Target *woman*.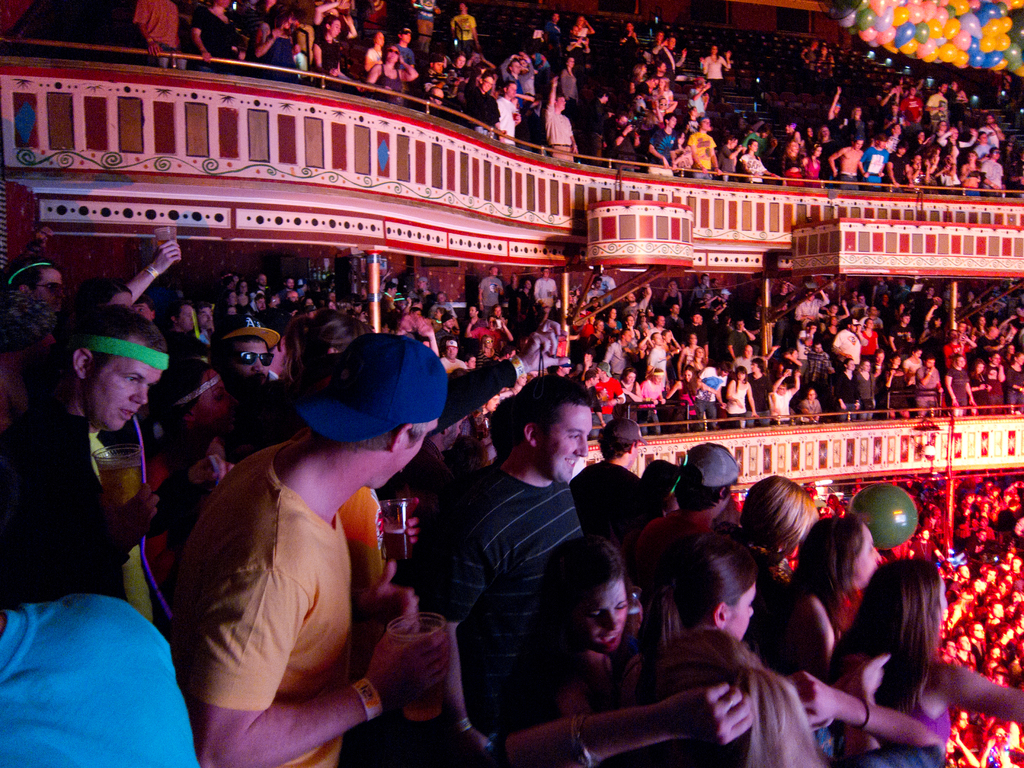
Target region: 800/143/826/193.
